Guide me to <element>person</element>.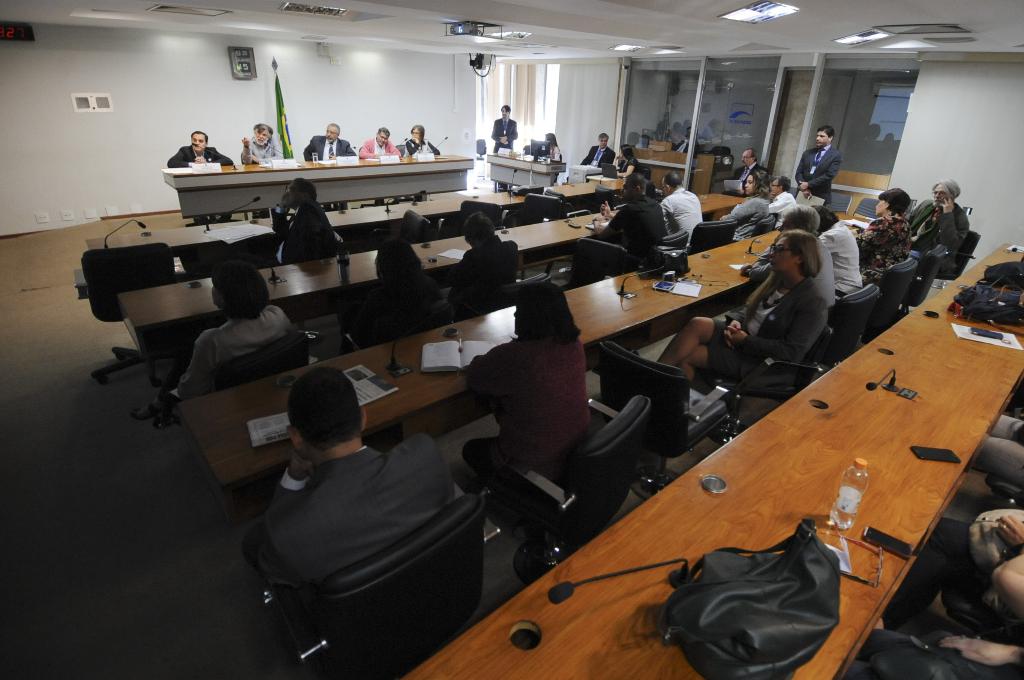
Guidance: (x1=660, y1=175, x2=705, y2=252).
